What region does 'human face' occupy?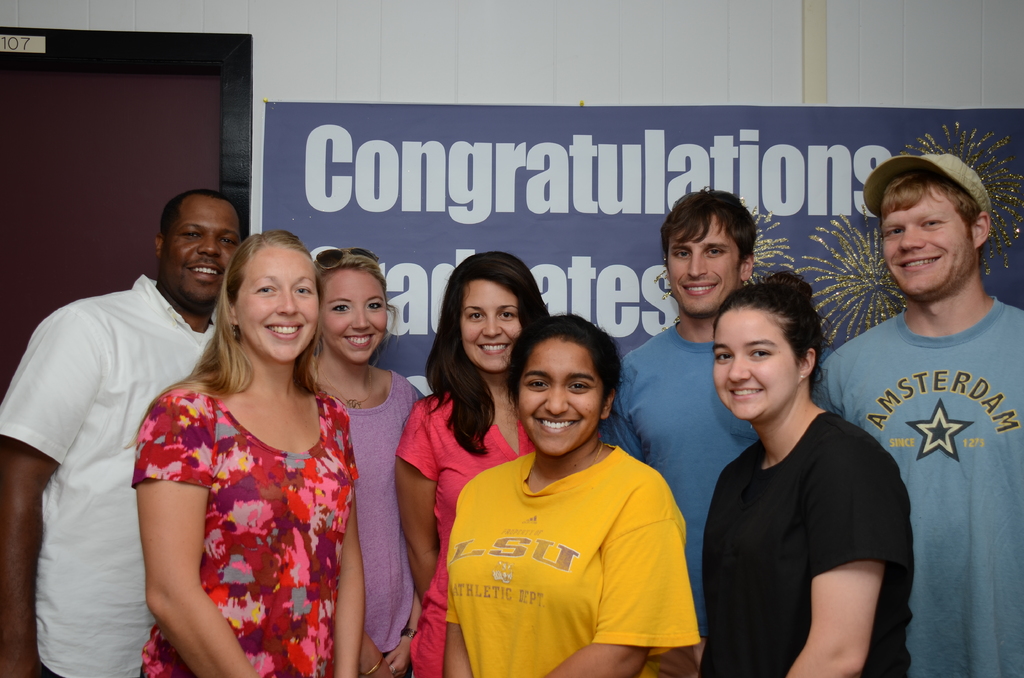
x1=713, y1=310, x2=796, y2=420.
